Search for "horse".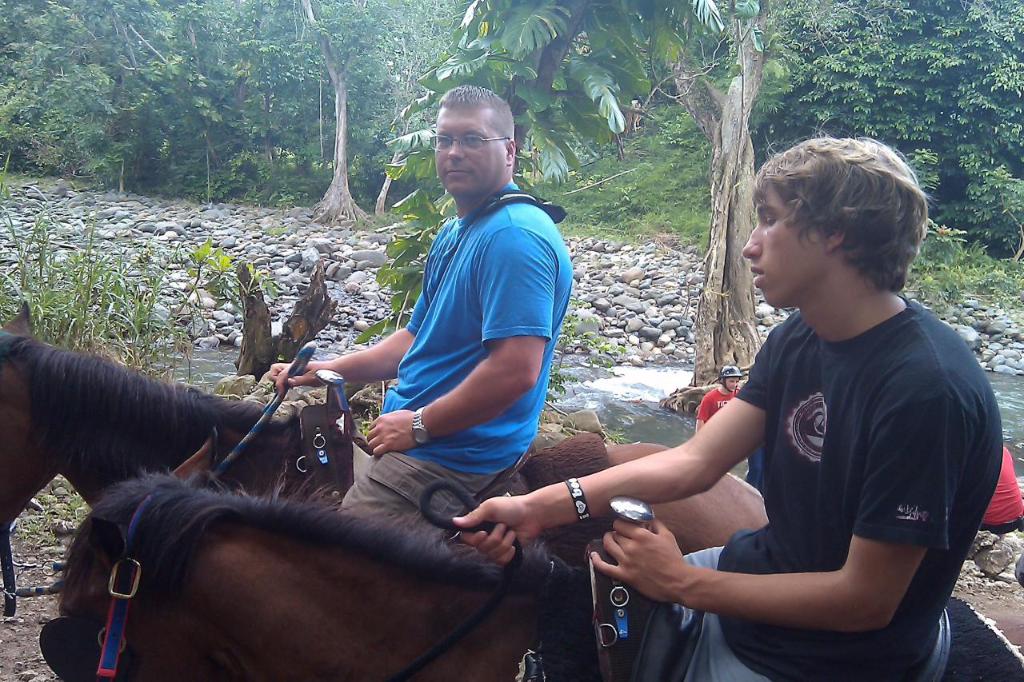
Found at (x1=54, y1=439, x2=1023, y2=679).
